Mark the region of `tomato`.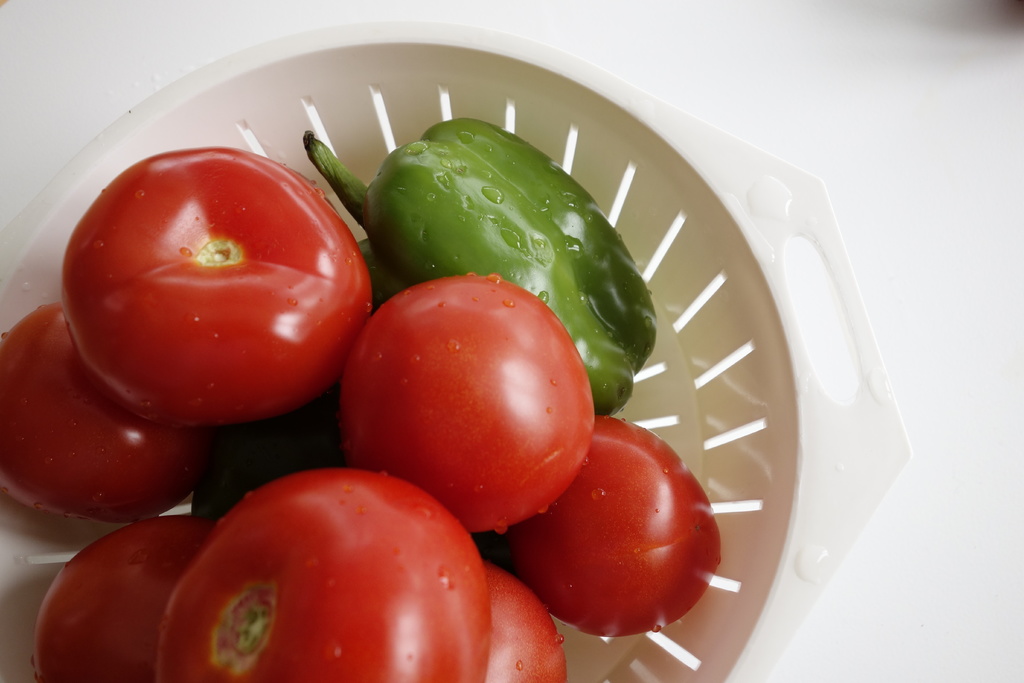
Region: box(150, 462, 497, 682).
